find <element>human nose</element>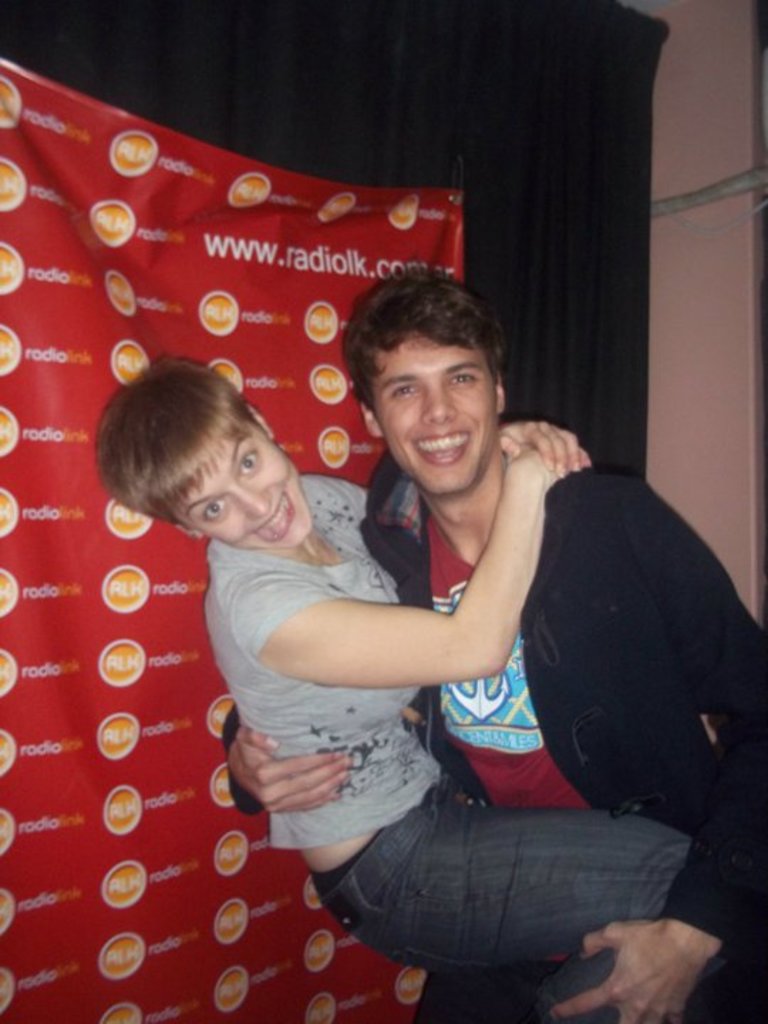
421, 383, 458, 427
